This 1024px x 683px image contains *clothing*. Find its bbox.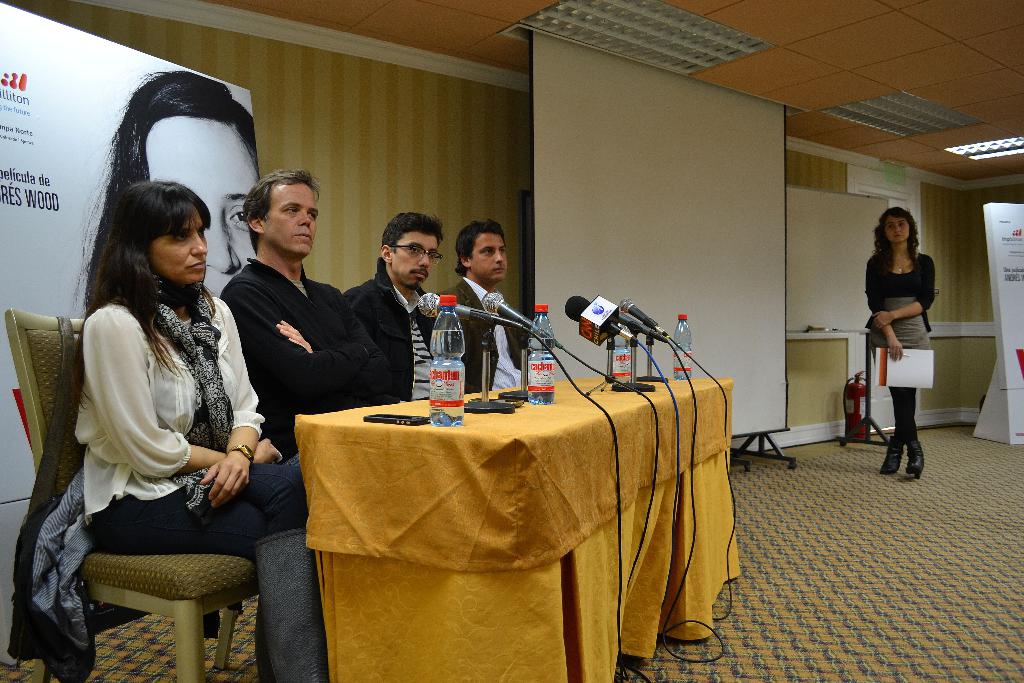
<bbox>436, 274, 528, 390</bbox>.
